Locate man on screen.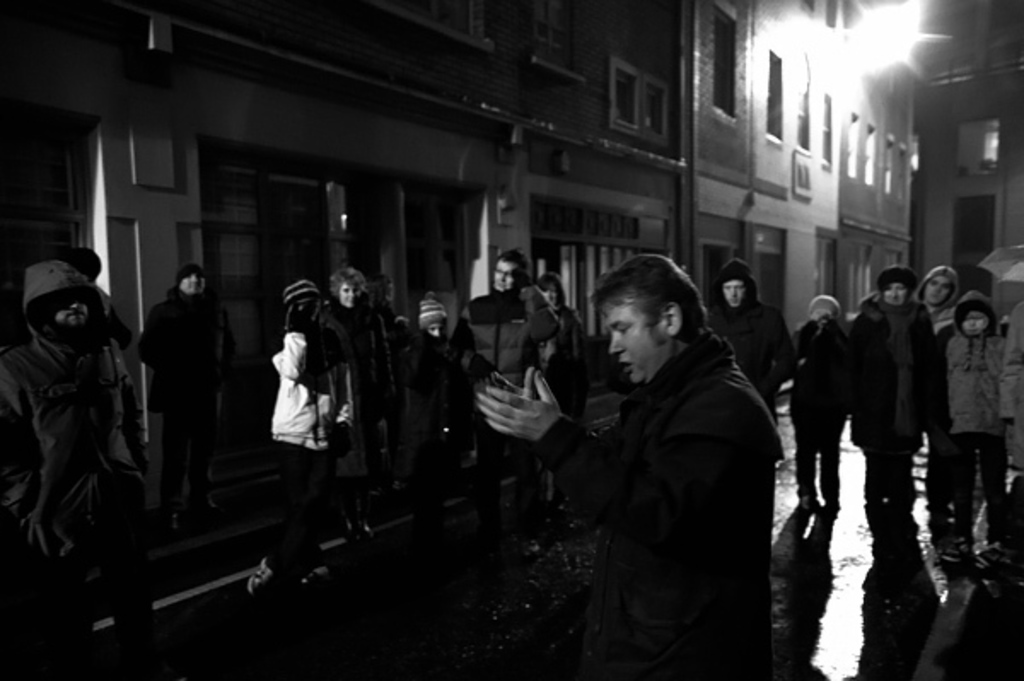
On screen at l=539, t=236, r=792, b=669.
